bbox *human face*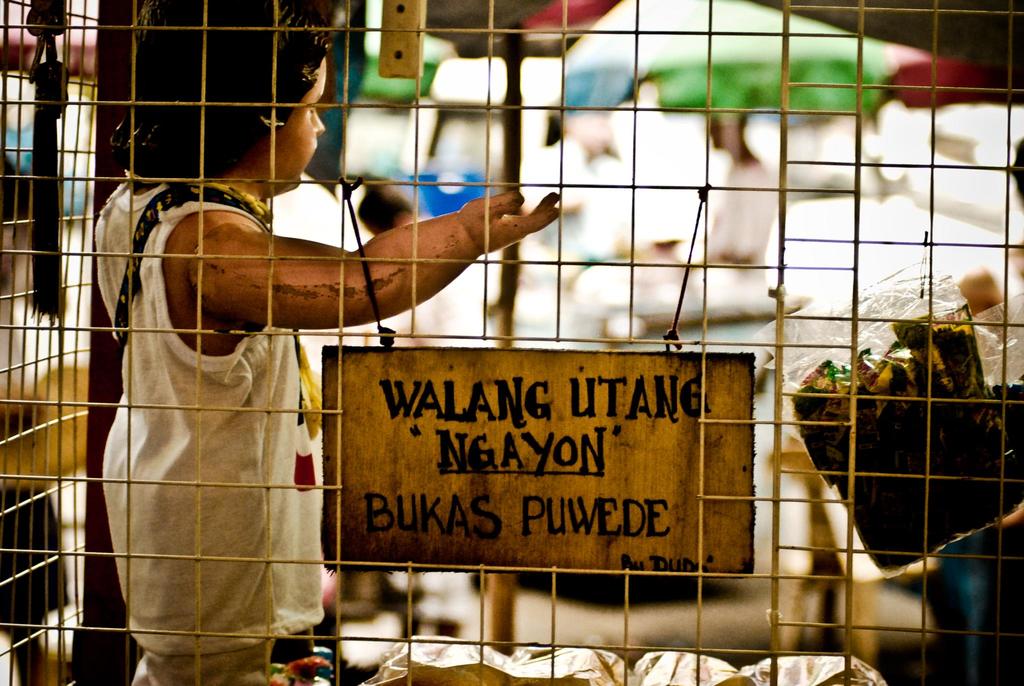
(x1=264, y1=61, x2=326, y2=193)
